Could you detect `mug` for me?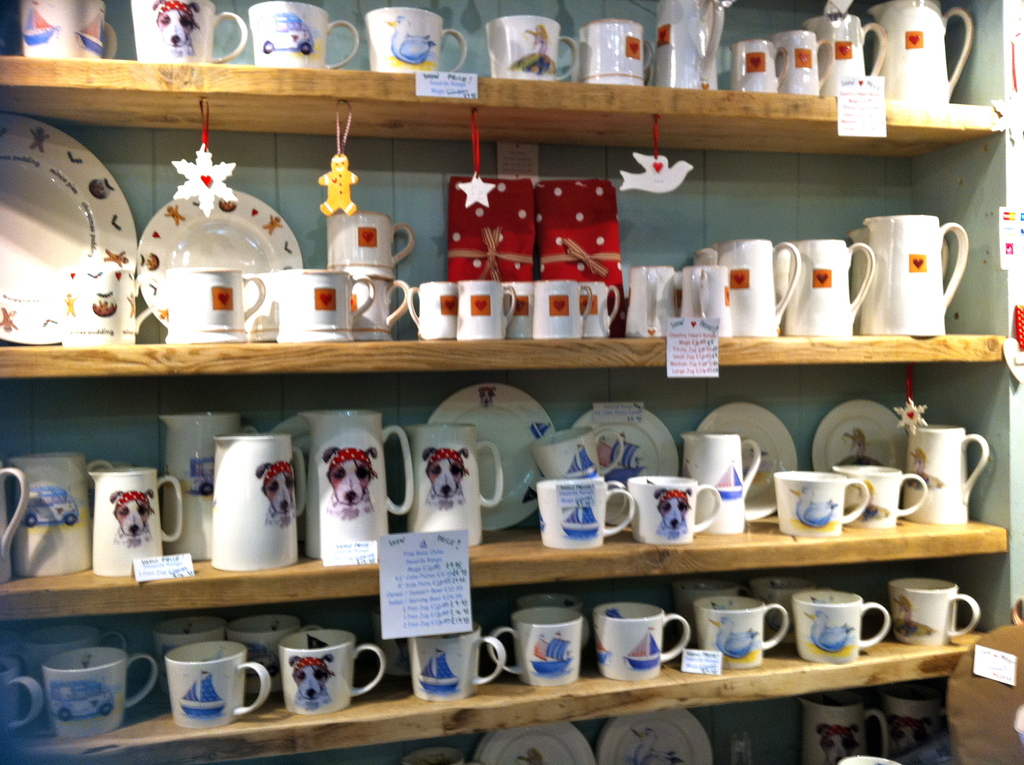
Detection result: detection(164, 269, 268, 340).
